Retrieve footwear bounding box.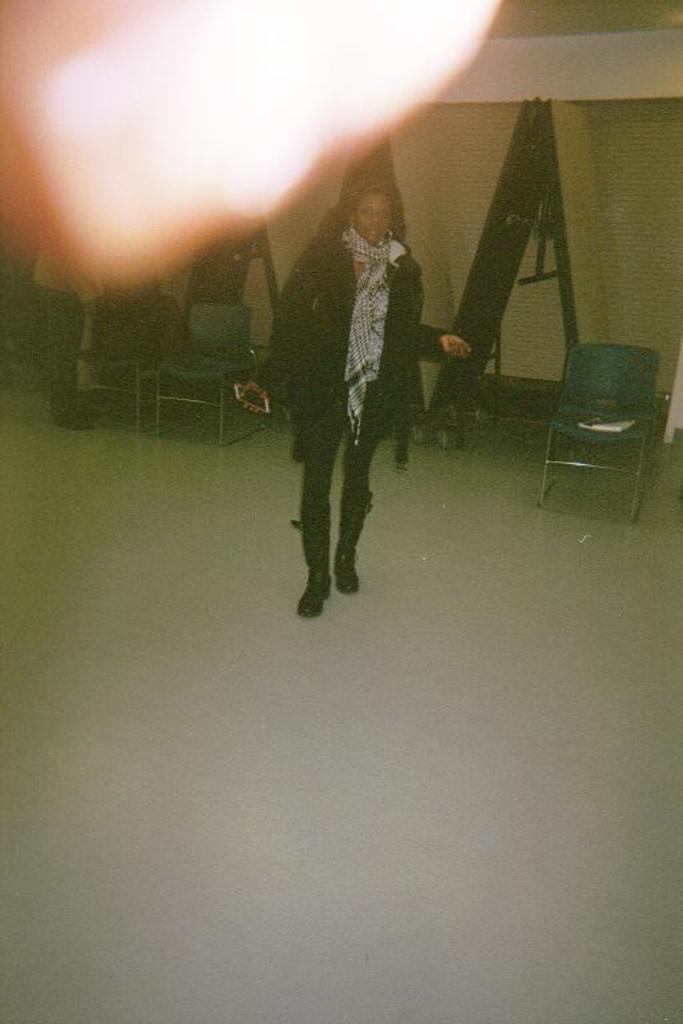
Bounding box: select_region(295, 531, 375, 604).
